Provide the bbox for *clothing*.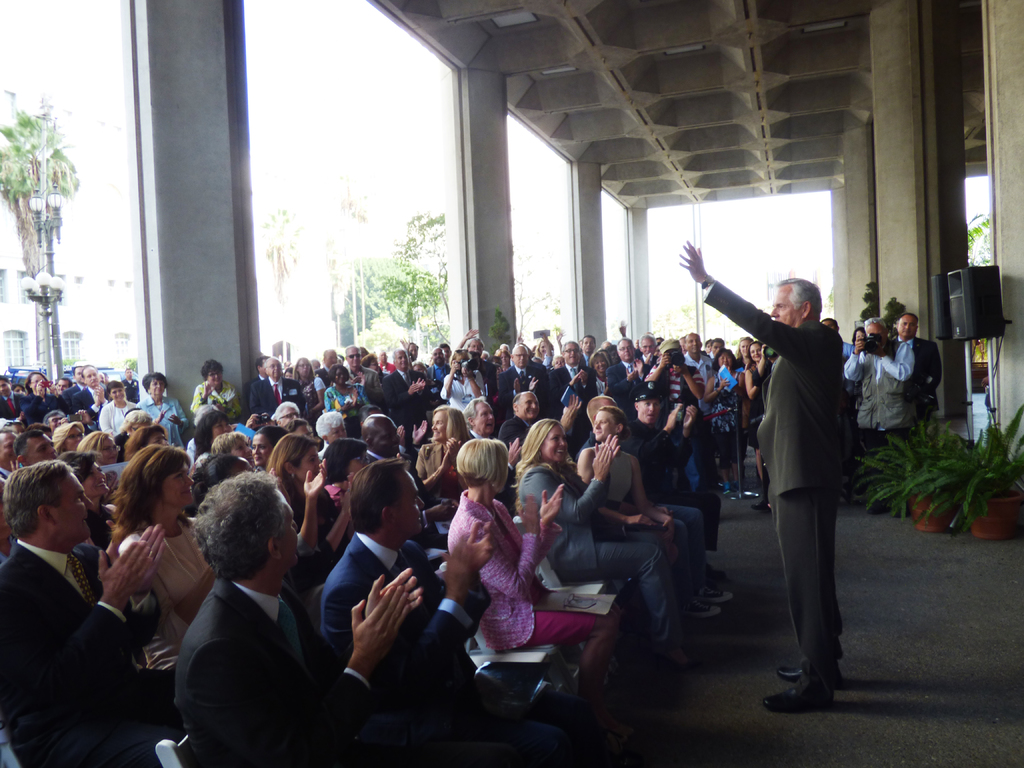
<box>844,332,913,444</box>.
